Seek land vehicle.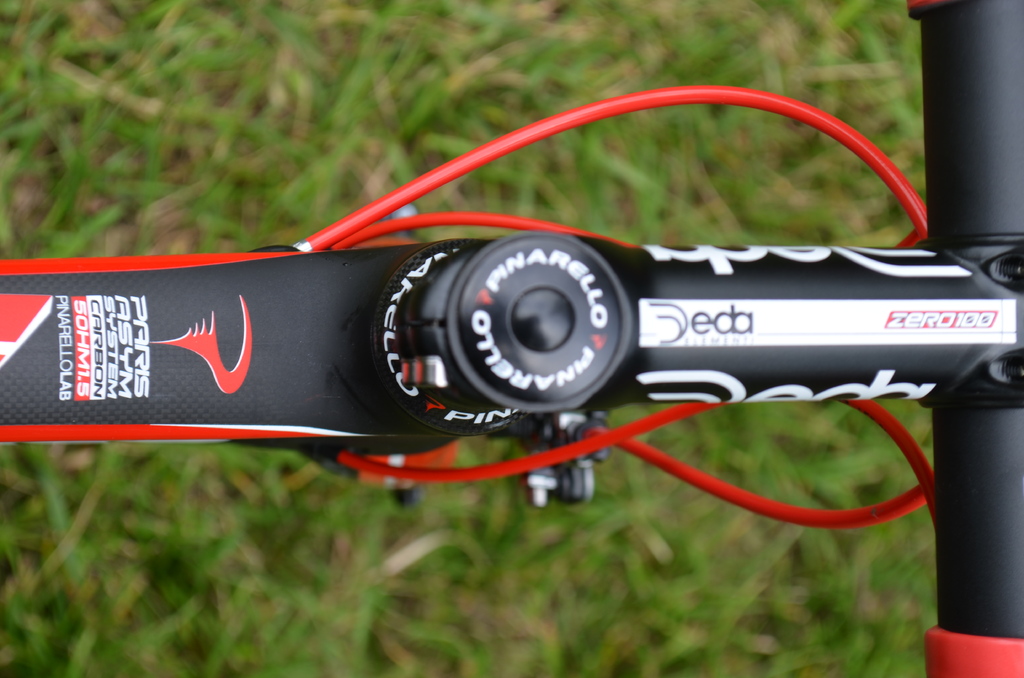
<bbox>0, 37, 1023, 567</bbox>.
